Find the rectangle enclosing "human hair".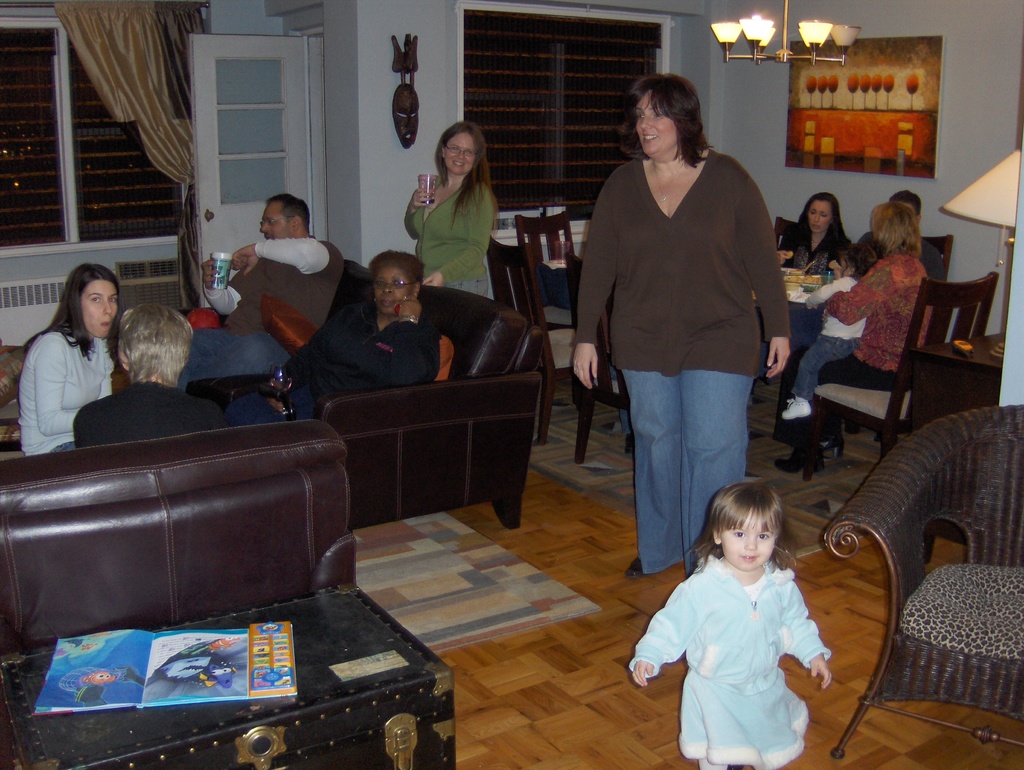
region(868, 200, 925, 262).
